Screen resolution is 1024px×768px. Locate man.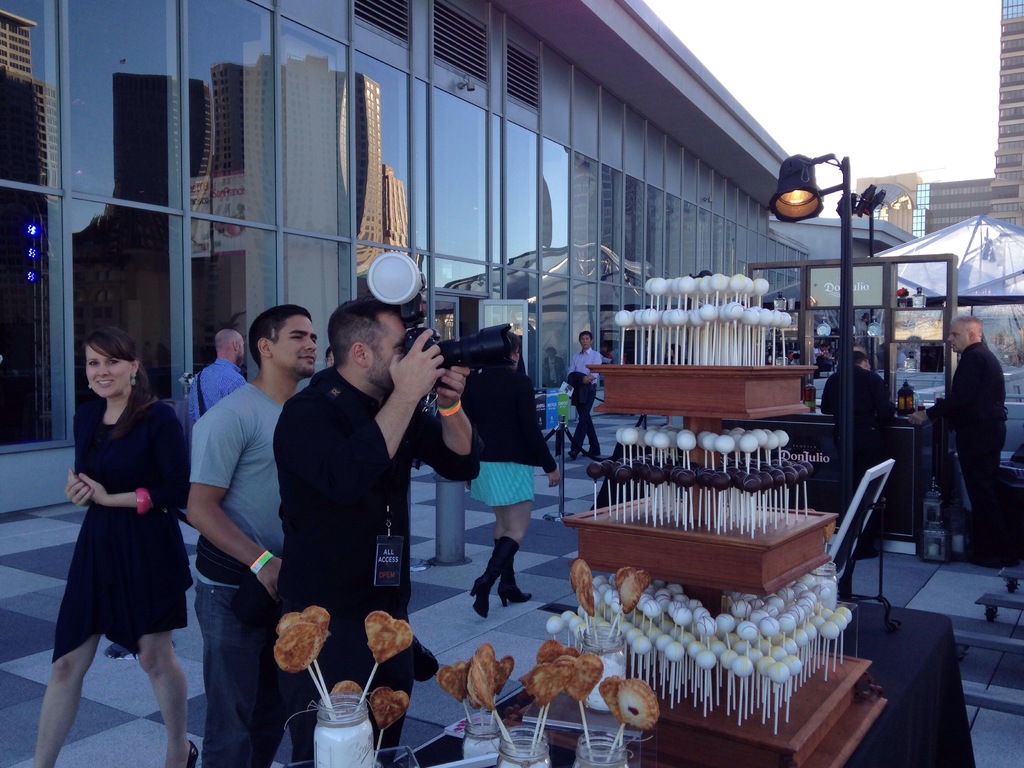
<region>178, 307, 334, 767</region>.
